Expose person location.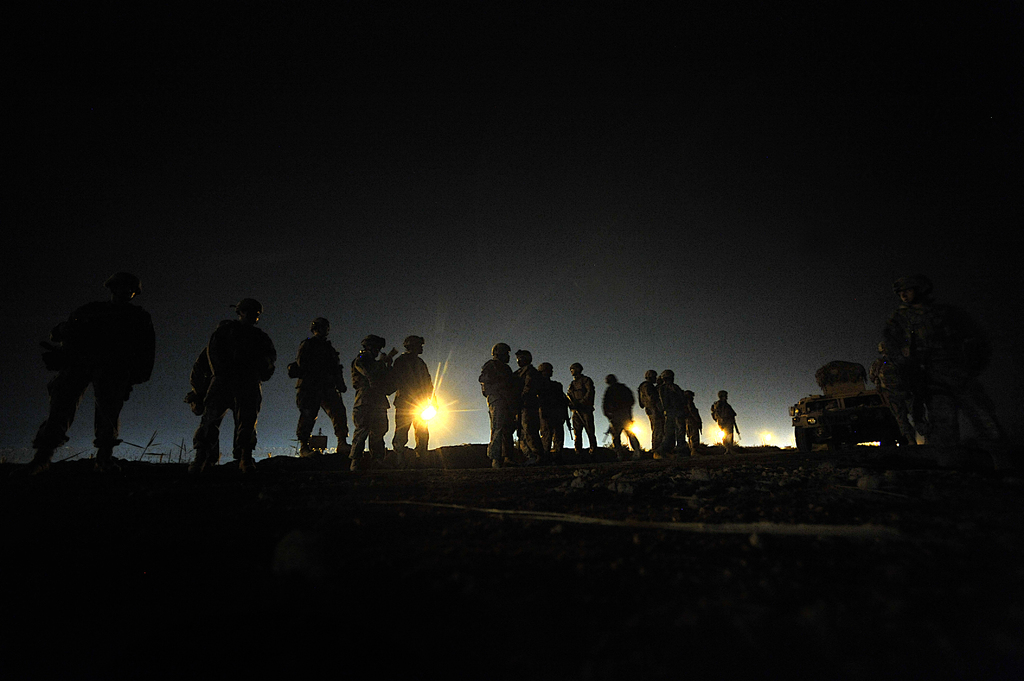
Exposed at region(347, 335, 387, 460).
